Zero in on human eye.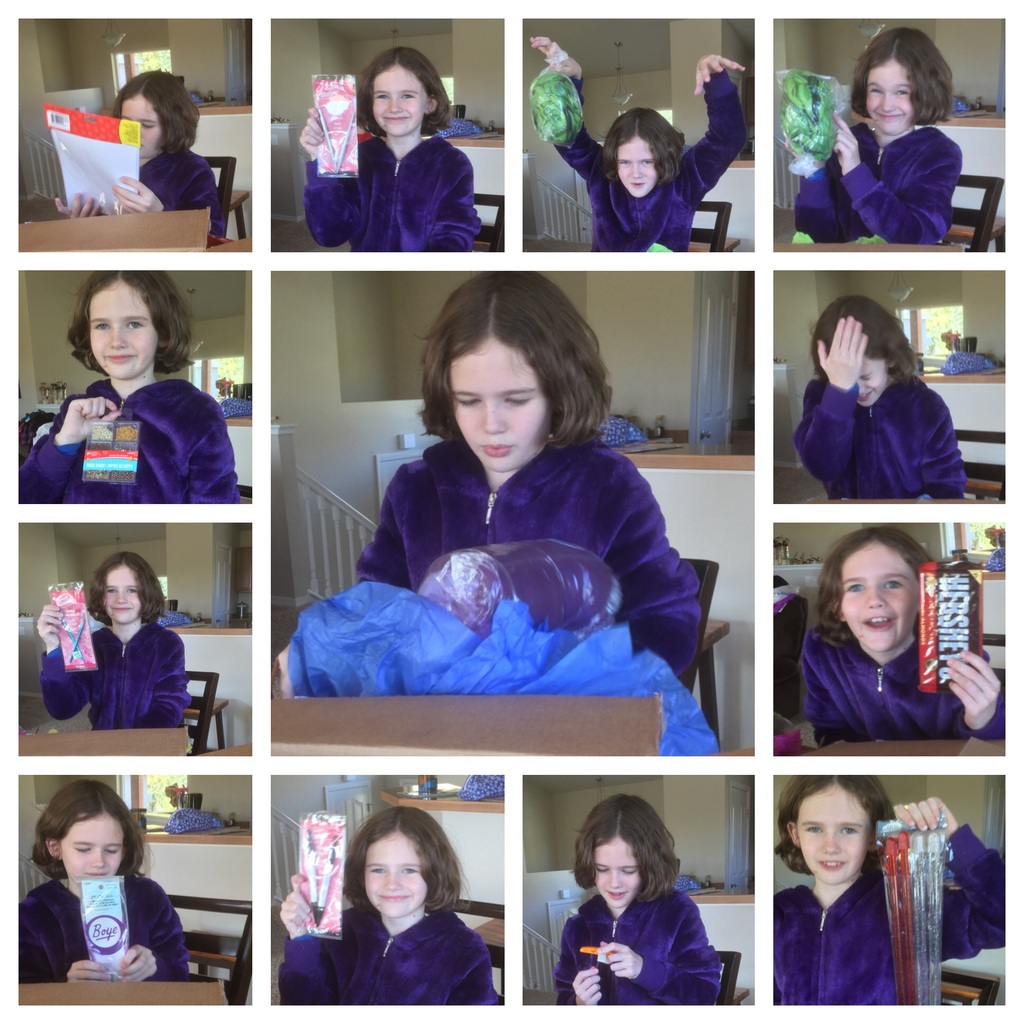
Zeroed in: [106,587,116,597].
